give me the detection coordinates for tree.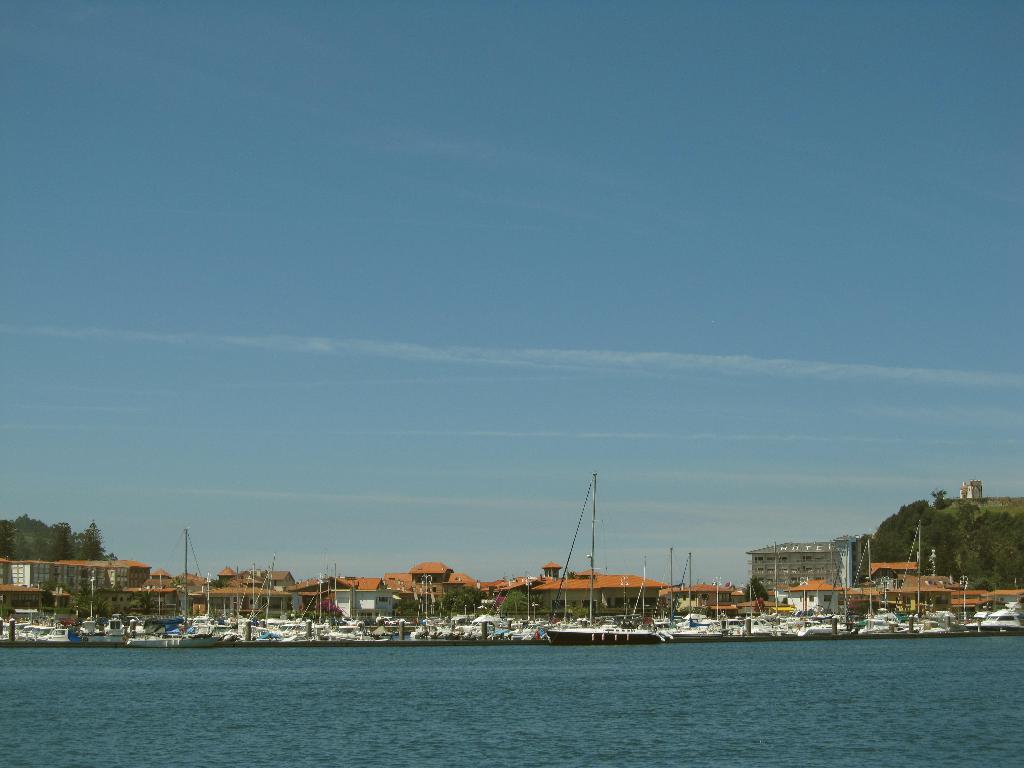
x1=399 y1=601 x2=417 y2=609.
